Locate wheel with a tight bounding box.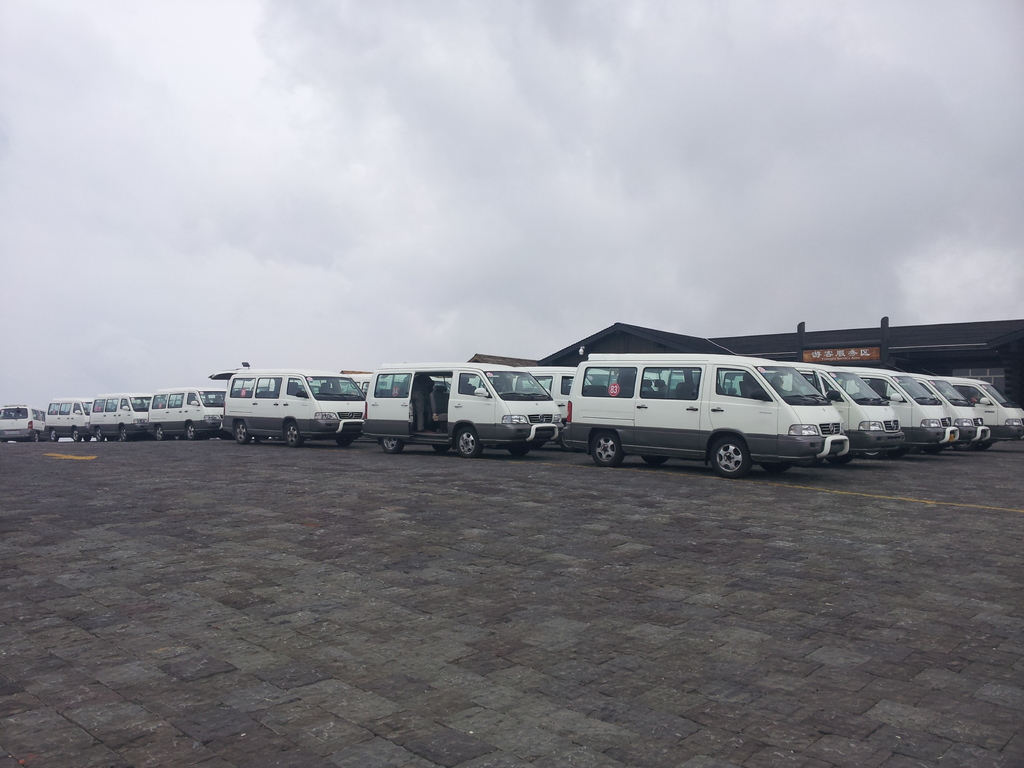
<box>508,445,526,457</box>.
